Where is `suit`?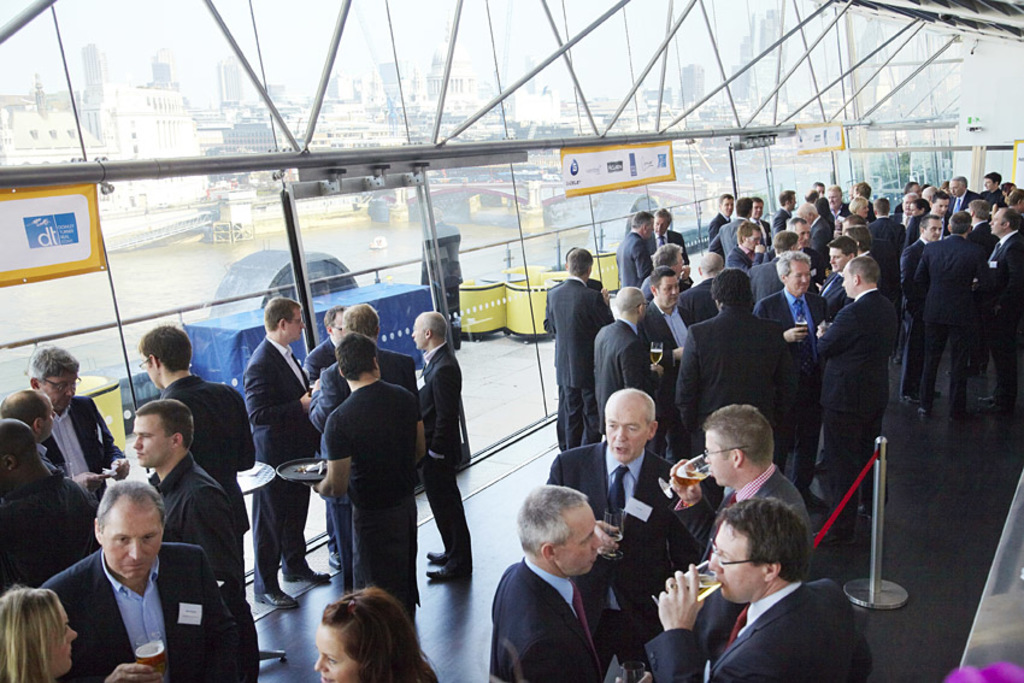
704, 212, 766, 261.
